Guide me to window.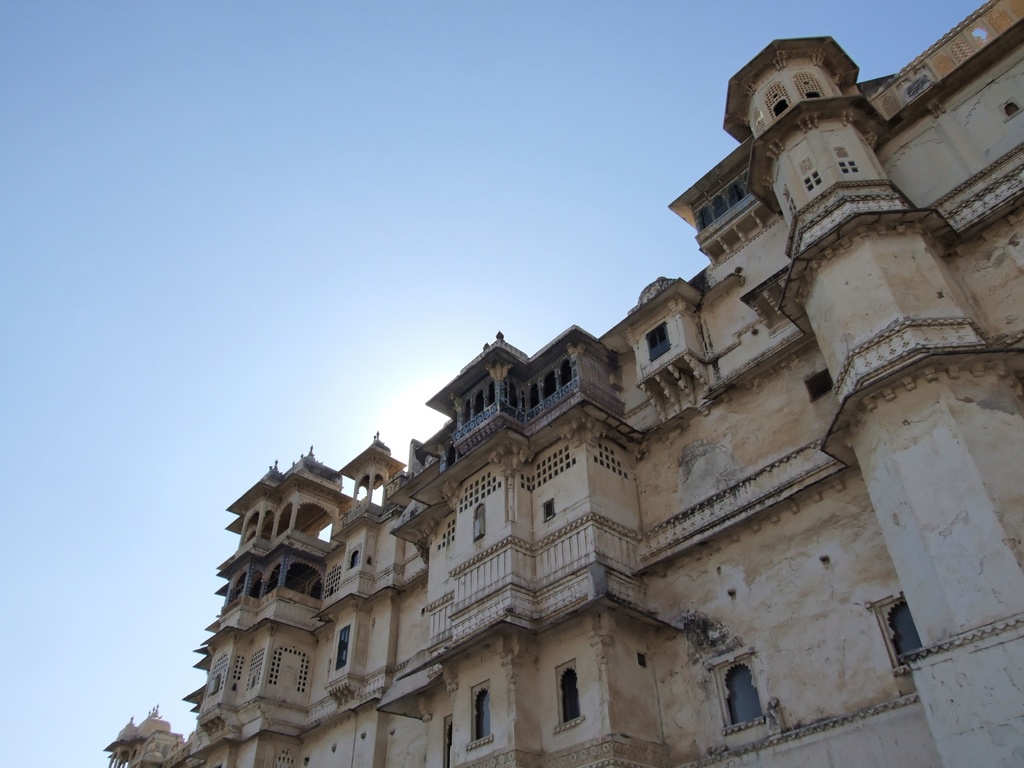
Guidance: 552 651 585 729.
